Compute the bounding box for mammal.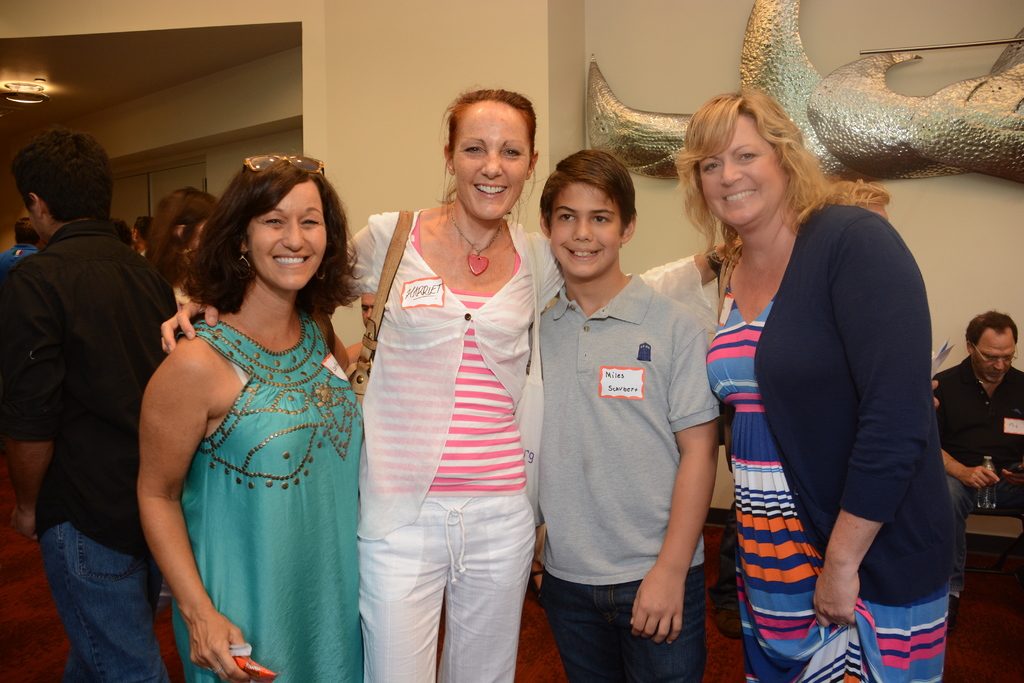
l=938, t=310, r=1023, b=623.
